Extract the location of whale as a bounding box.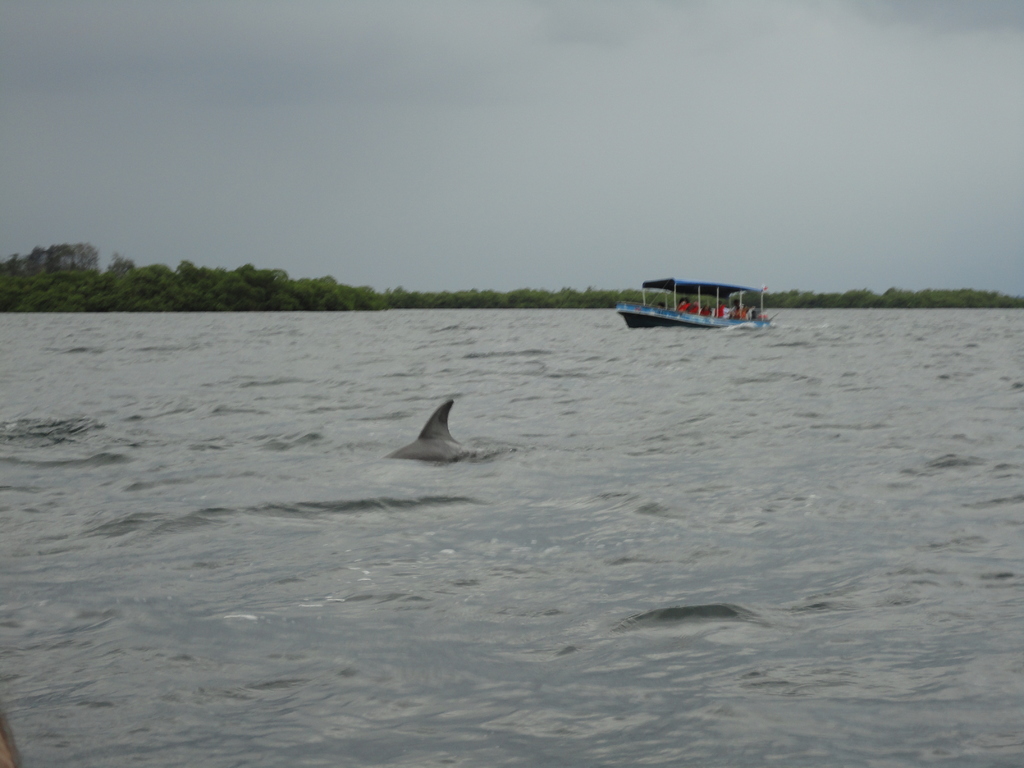
BBox(382, 399, 479, 461).
